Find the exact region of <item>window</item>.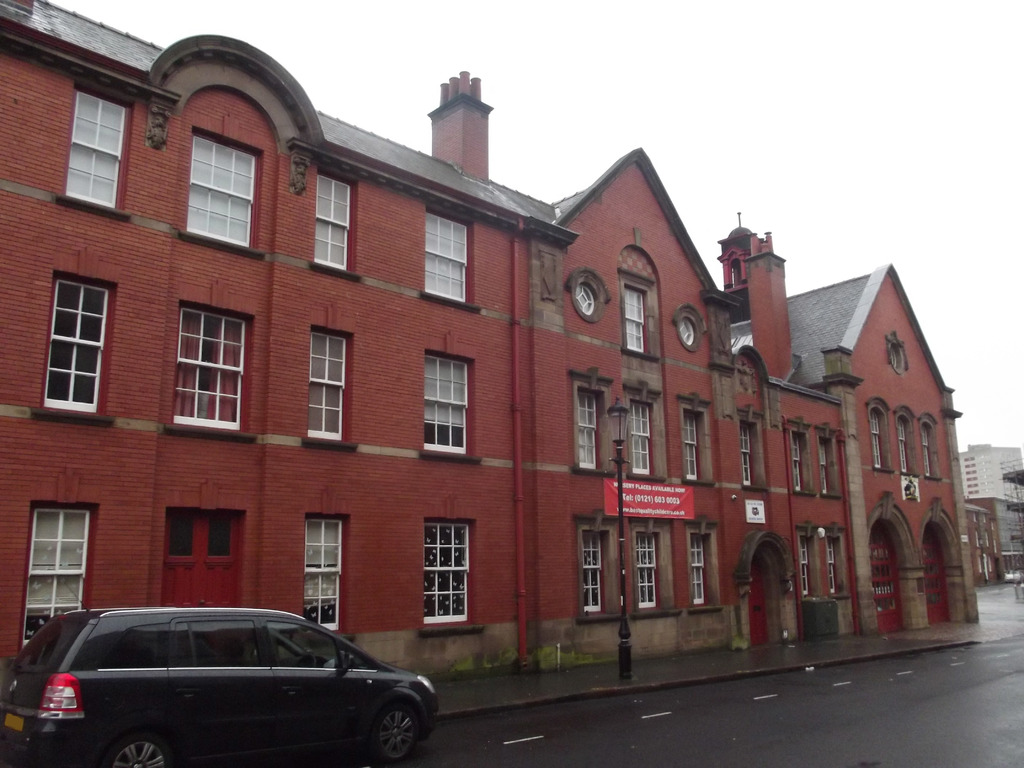
Exact region: box=[303, 323, 359, 447].
